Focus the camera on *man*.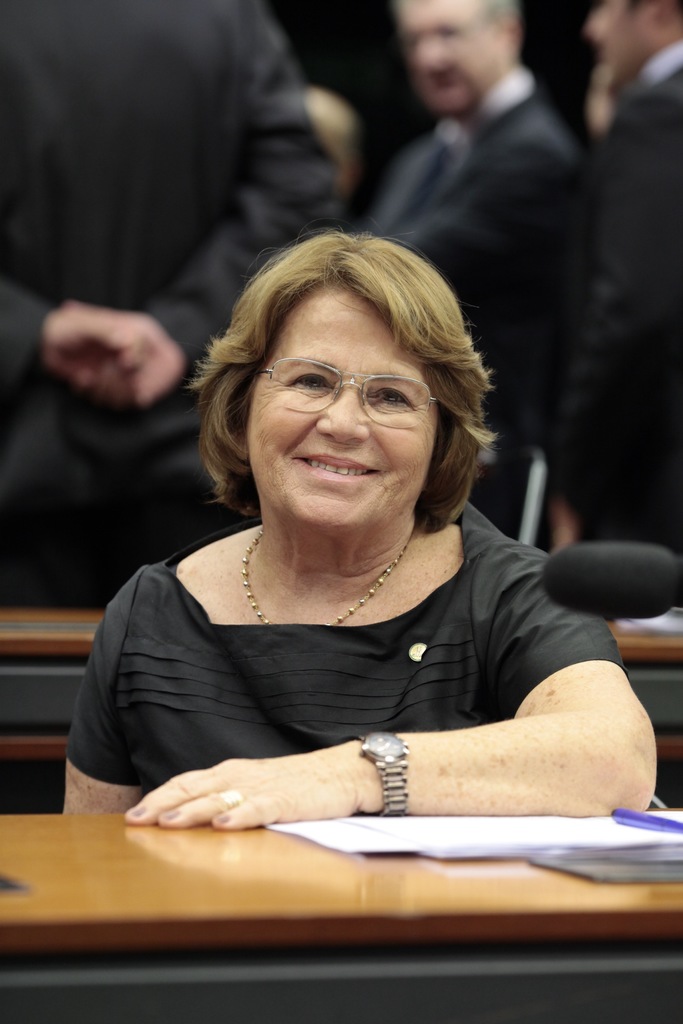
Focus region: [528, 0, 682, 565].
